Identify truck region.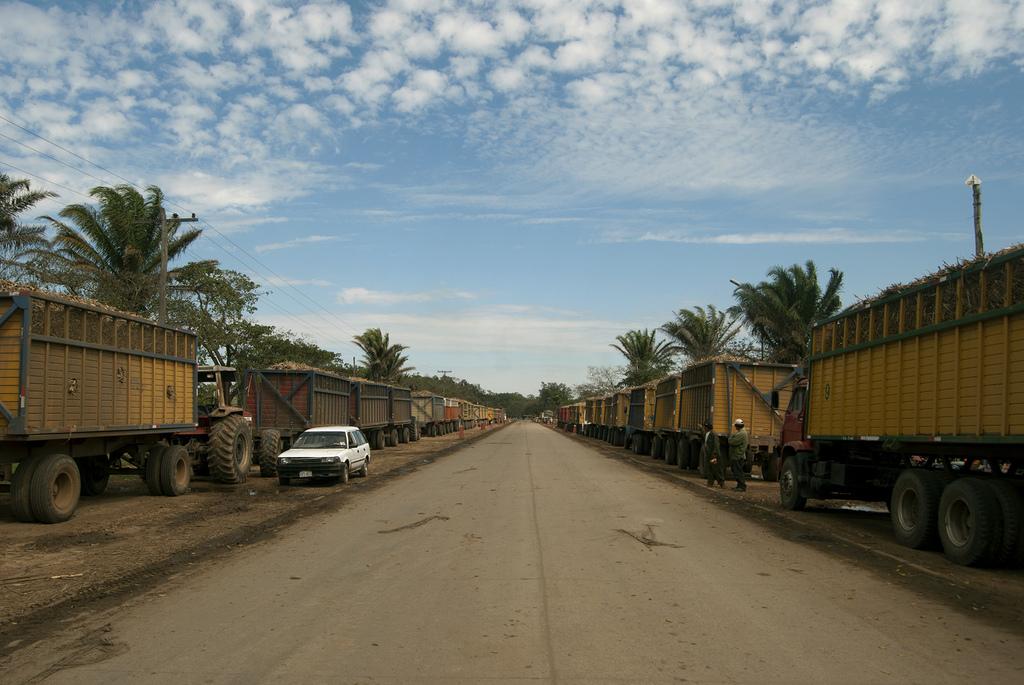
Region: region(489, 398, 501, 426).
